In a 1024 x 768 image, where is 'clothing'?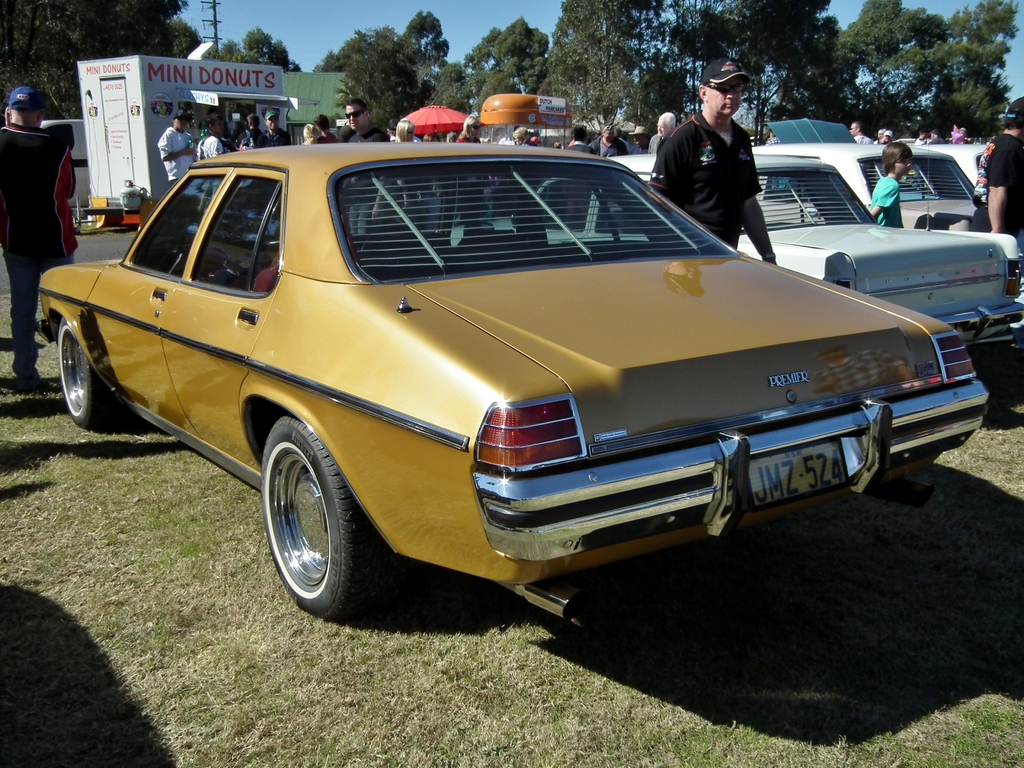
bbox(196, 145, 218, 156).
